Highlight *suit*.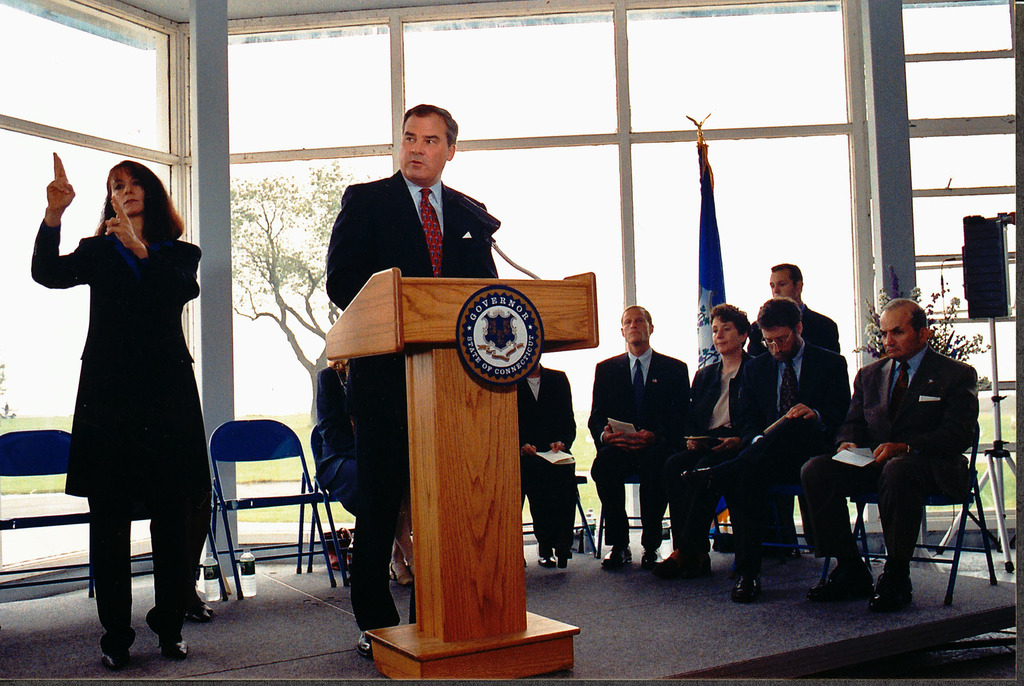
Highlighted region: <region>323, 164, 501, 639</region>.
